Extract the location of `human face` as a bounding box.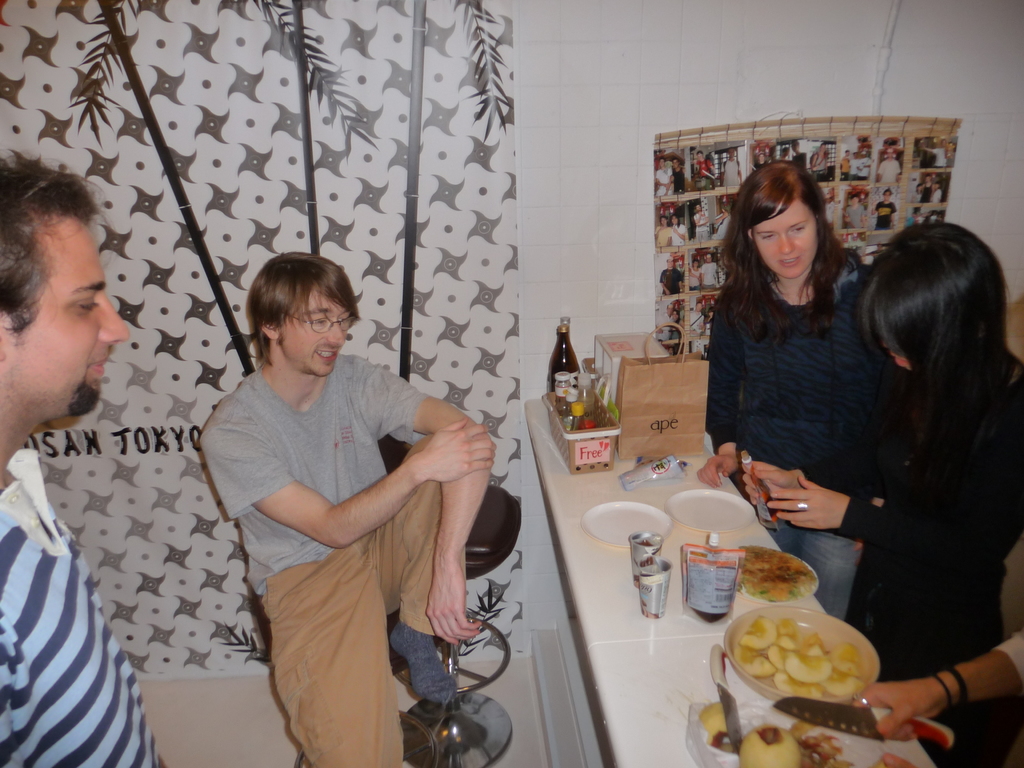
bbox=[748, 190, 822, 282].
